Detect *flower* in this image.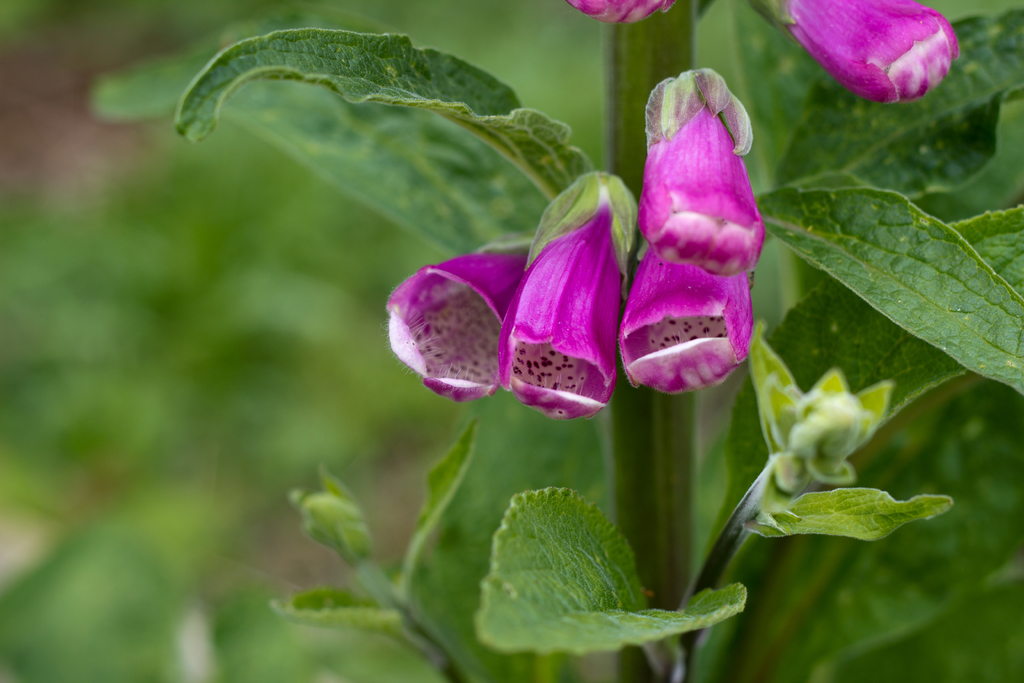
Detection: Rect(566, 0, 671, 20).
